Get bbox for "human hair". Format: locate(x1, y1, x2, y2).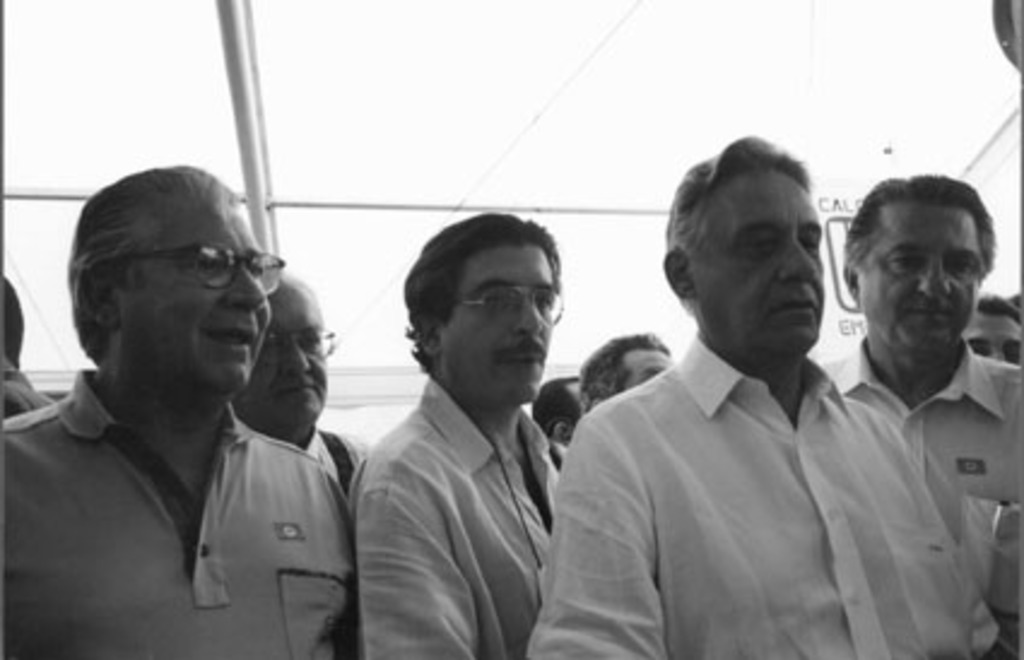
locate(0, 277, 24, 369).
